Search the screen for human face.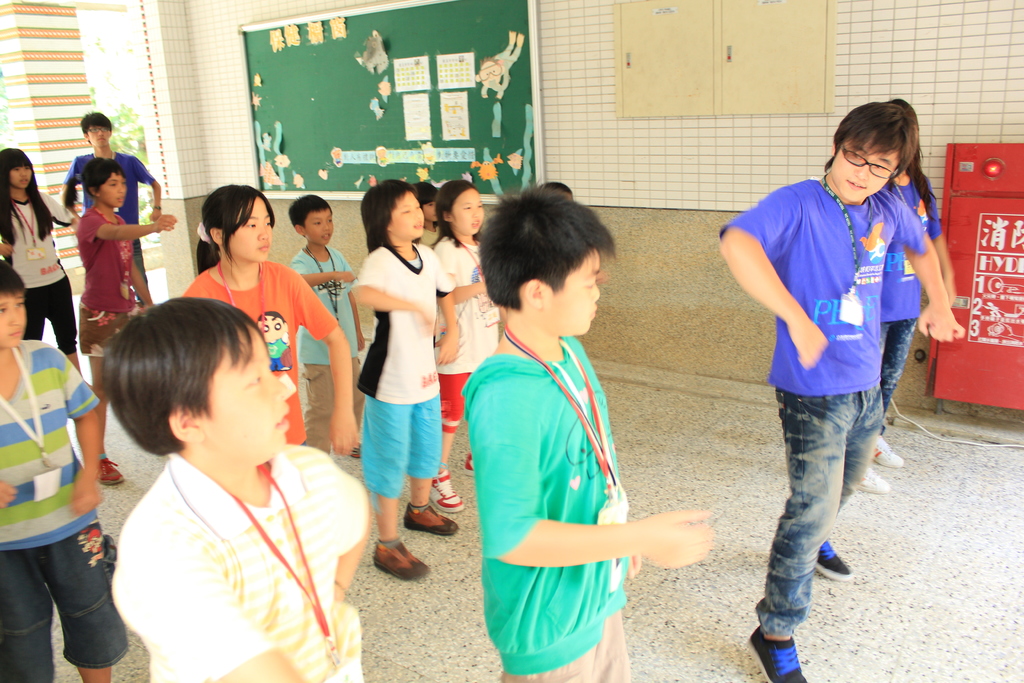
Found at (x1=0, y1=286, x2=28, y2=347).
